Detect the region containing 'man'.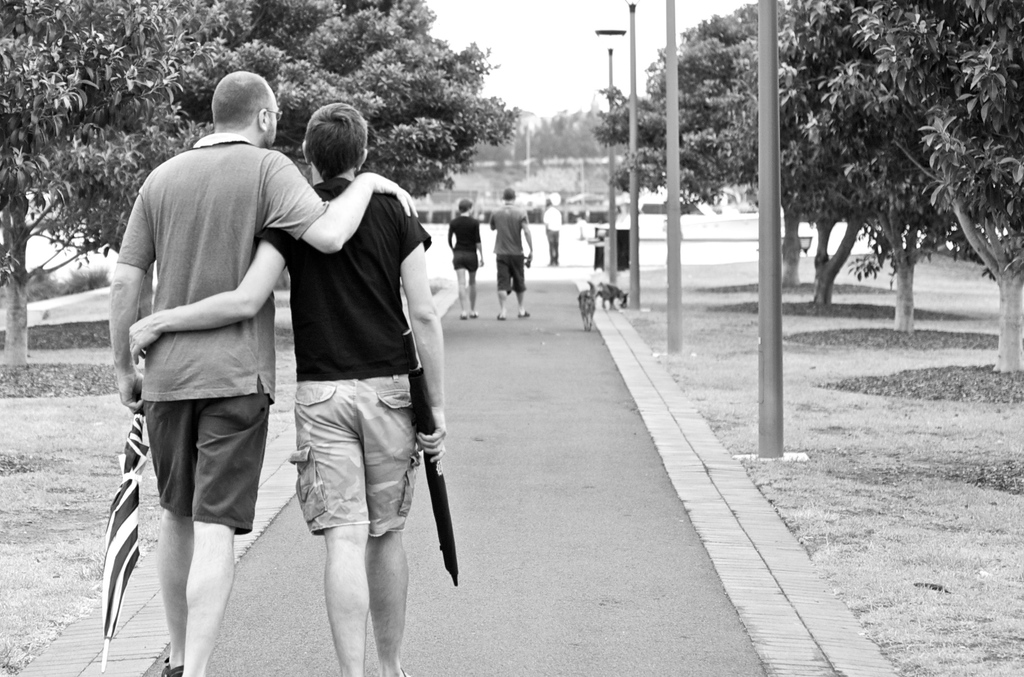
(left=539, top=198, right=561, bottom=263).
